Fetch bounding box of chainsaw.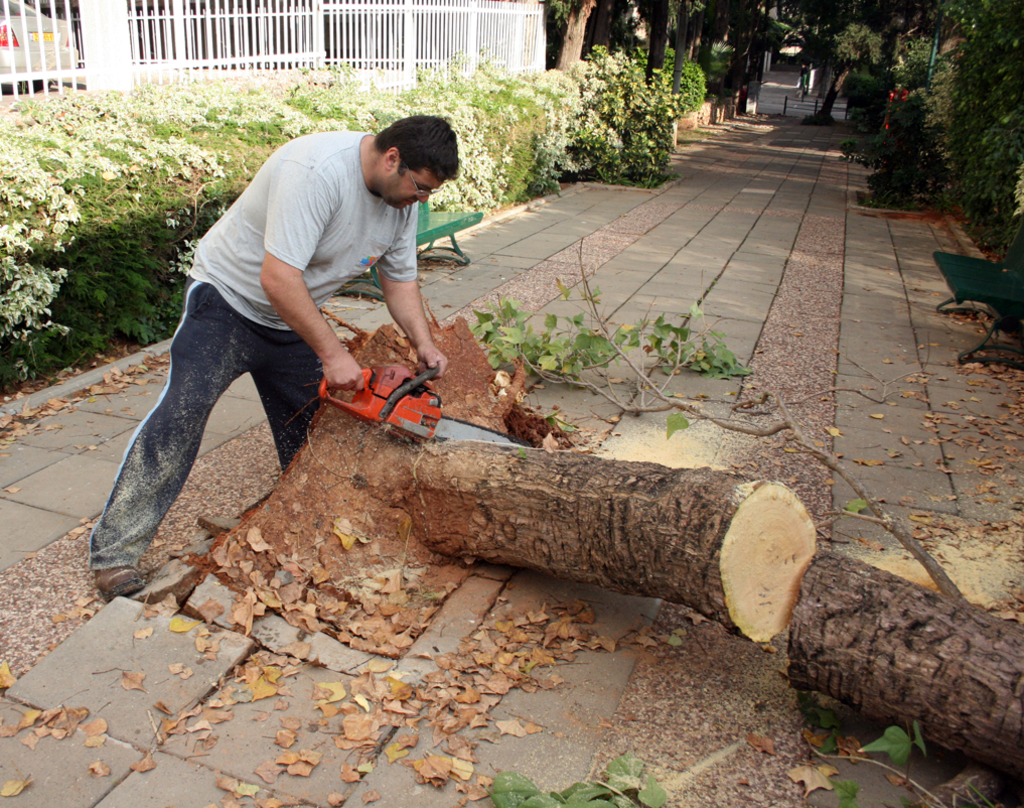
Bbox: rect(317, 359, 533, 450).
